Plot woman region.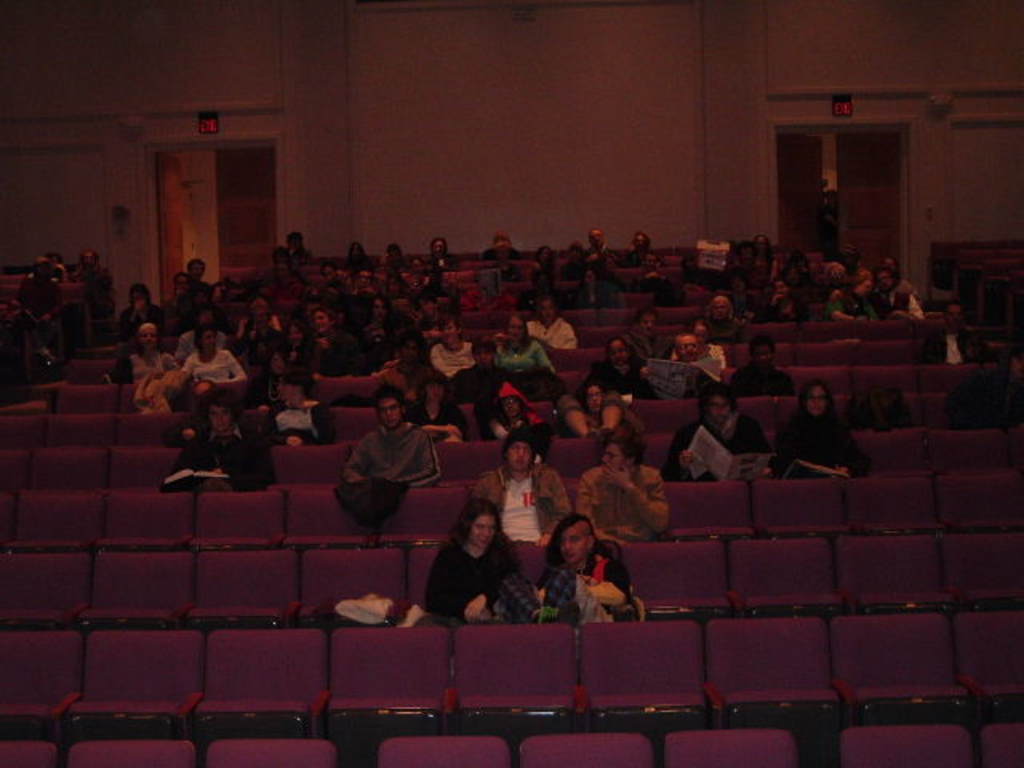
Plotted at <region>117, 282, 170, 338</region>.
